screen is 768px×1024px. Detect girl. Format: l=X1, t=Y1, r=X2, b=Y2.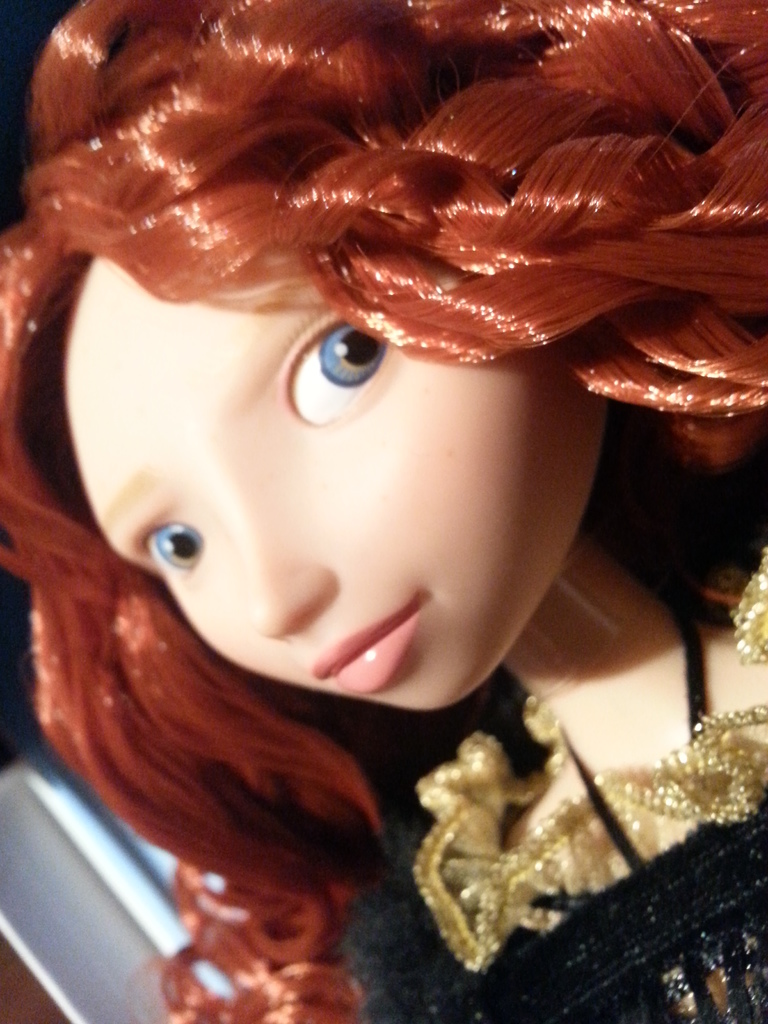
l=0, t=0, r=767, b=1023.
